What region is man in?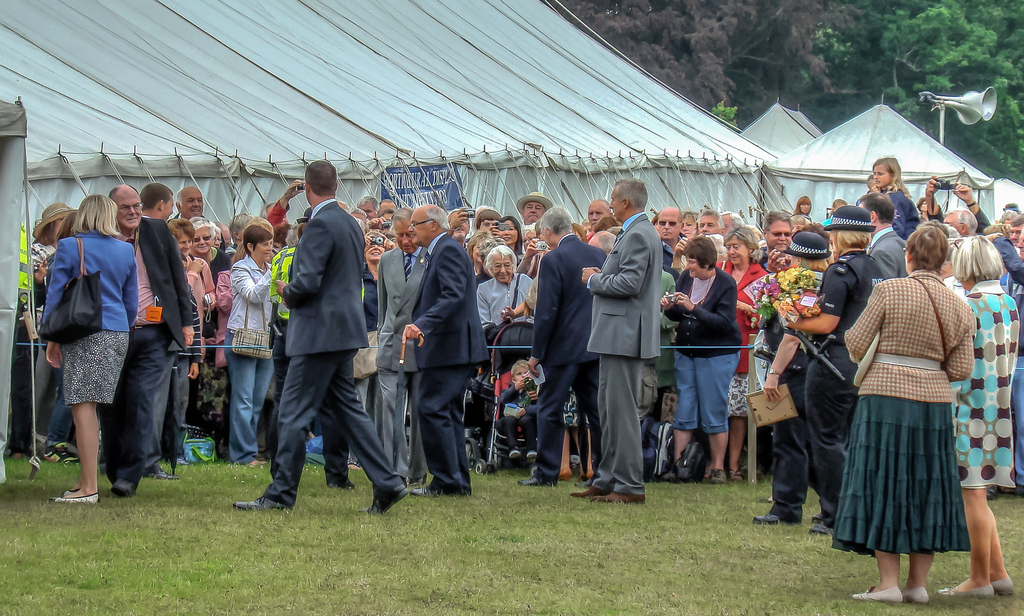
[left=856, top=190, right=913, bottom=279].
